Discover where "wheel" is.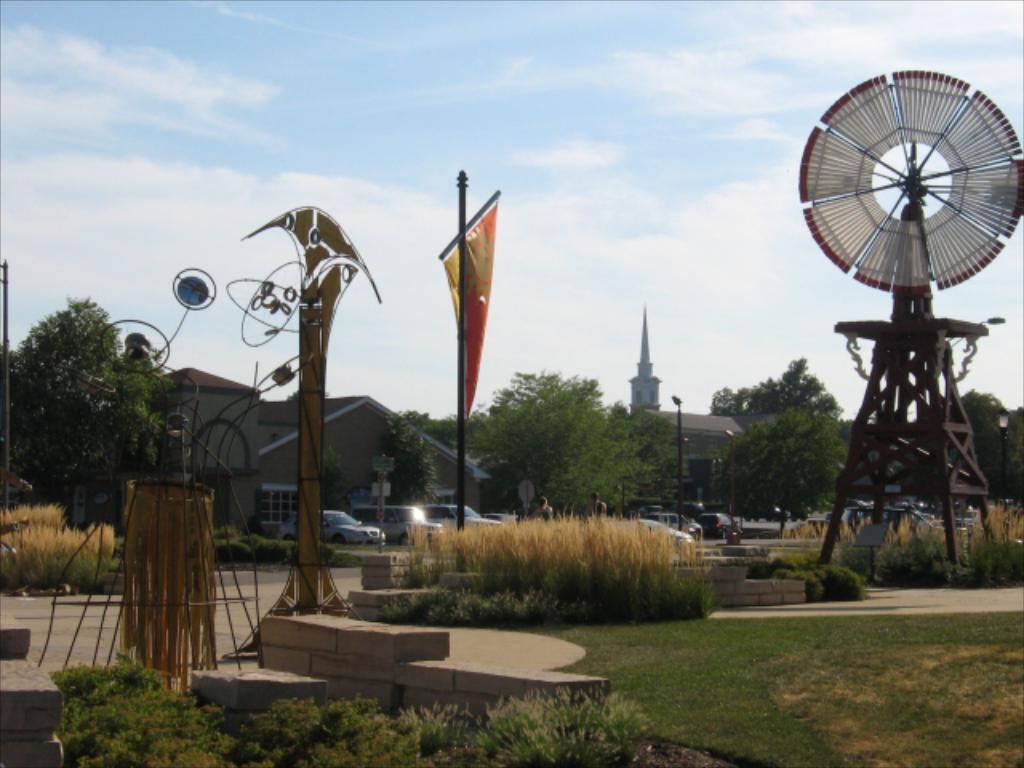
Discovered at 283/538/288/541.
